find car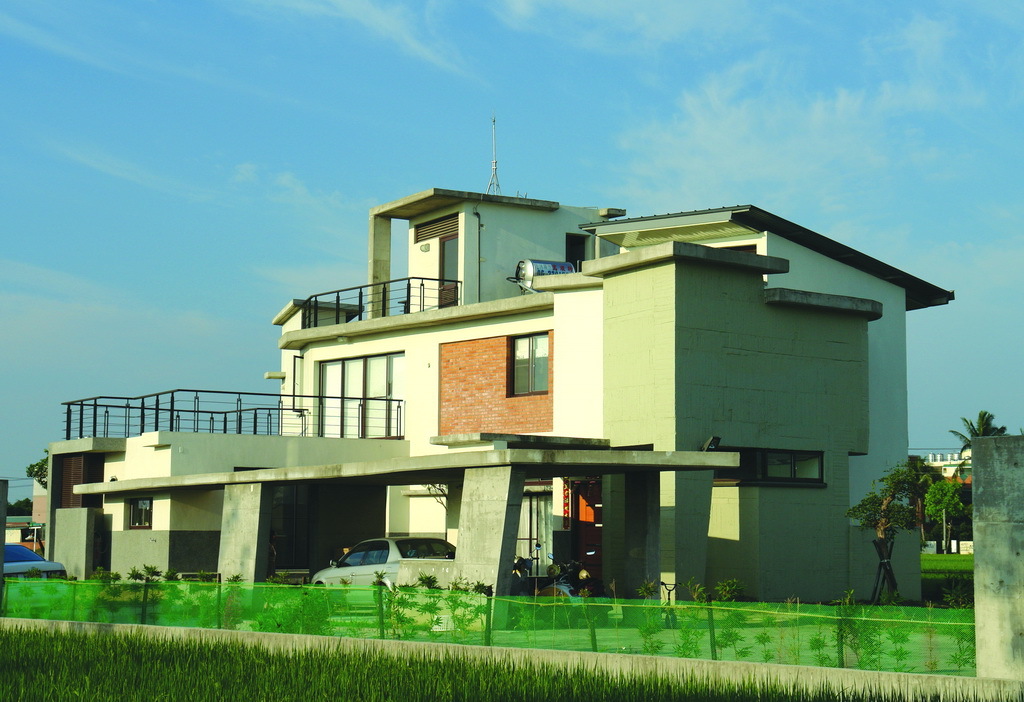
locate(299, 545, 446, 595)
